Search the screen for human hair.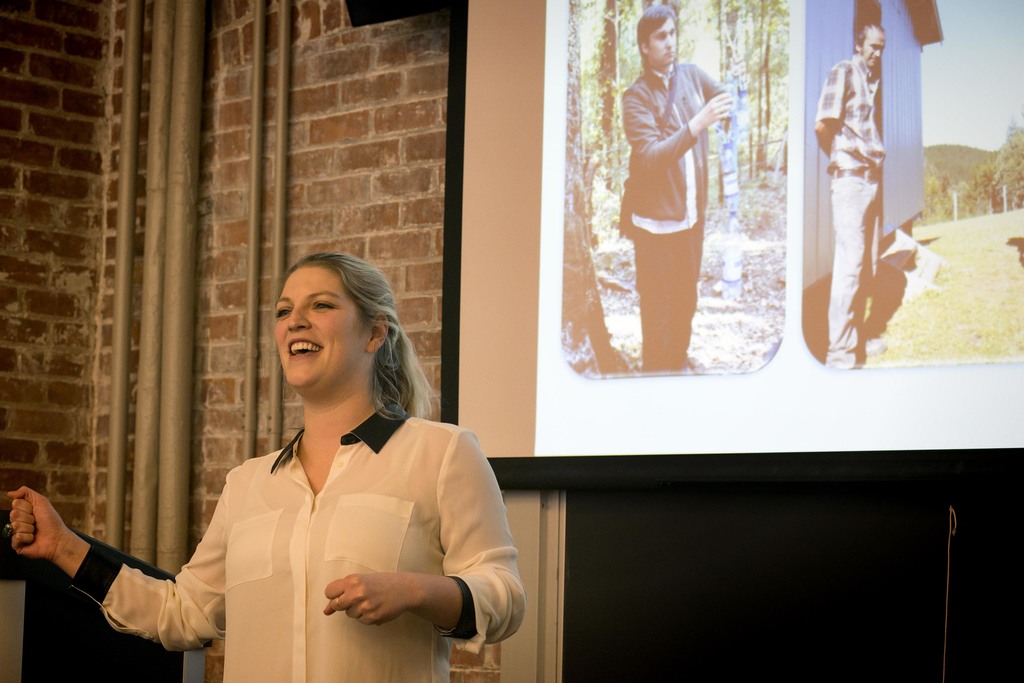
Found at (x1=635, y1=0, x2=680, y2=63).
